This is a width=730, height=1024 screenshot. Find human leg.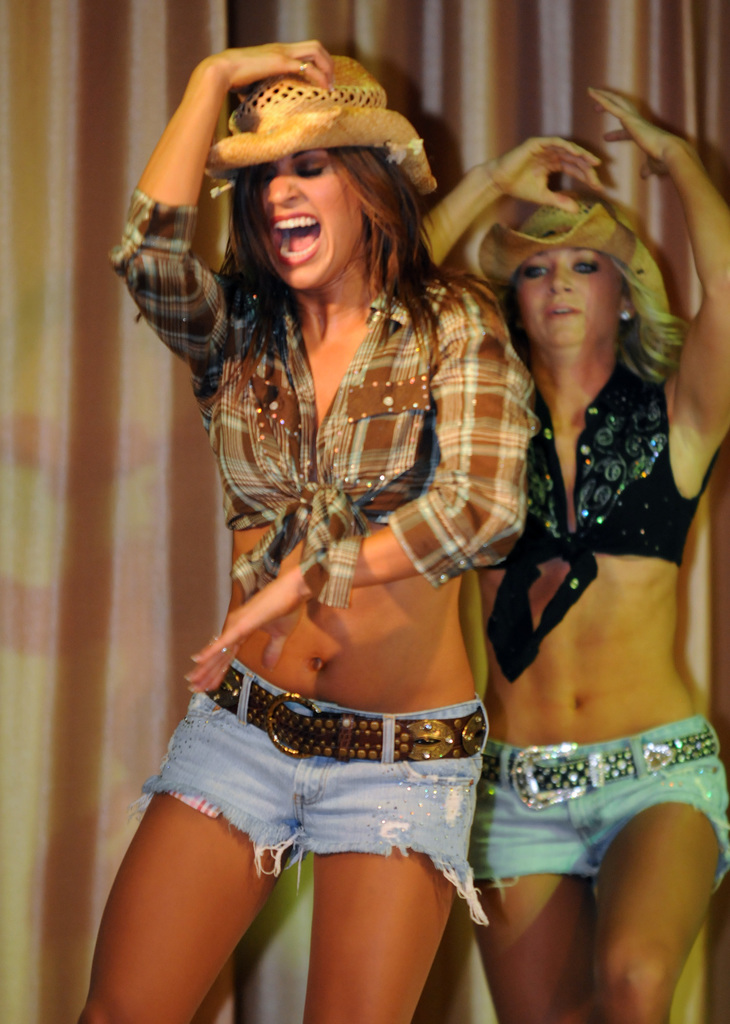
Bounding box: (x1=608, y1=755, x2=729, y2=1023).
